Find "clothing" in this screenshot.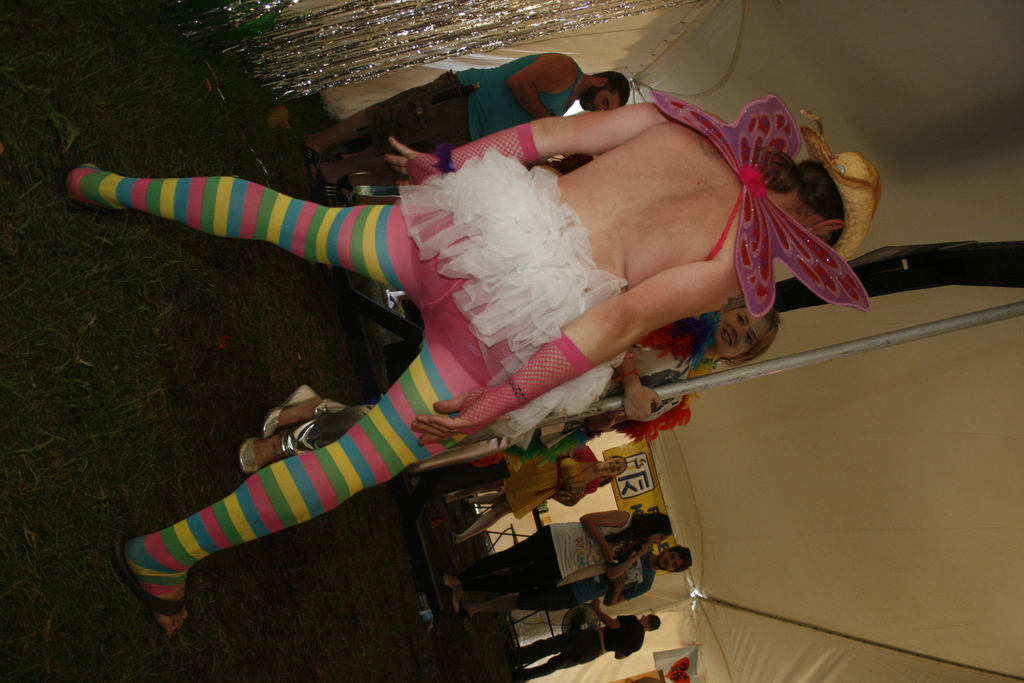
The bounding box for "clothing" is 456:506:652:595.
